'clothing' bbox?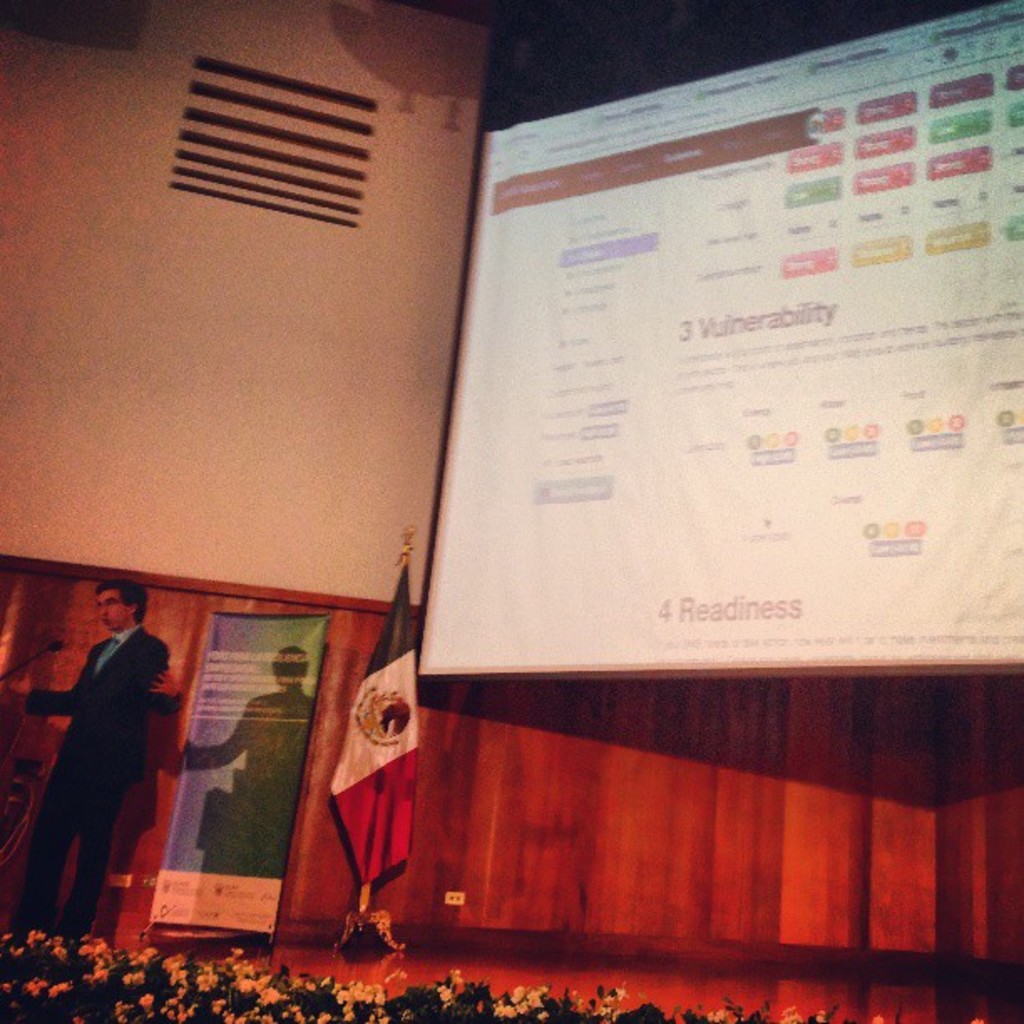
<box>23,581,169,949</box>
